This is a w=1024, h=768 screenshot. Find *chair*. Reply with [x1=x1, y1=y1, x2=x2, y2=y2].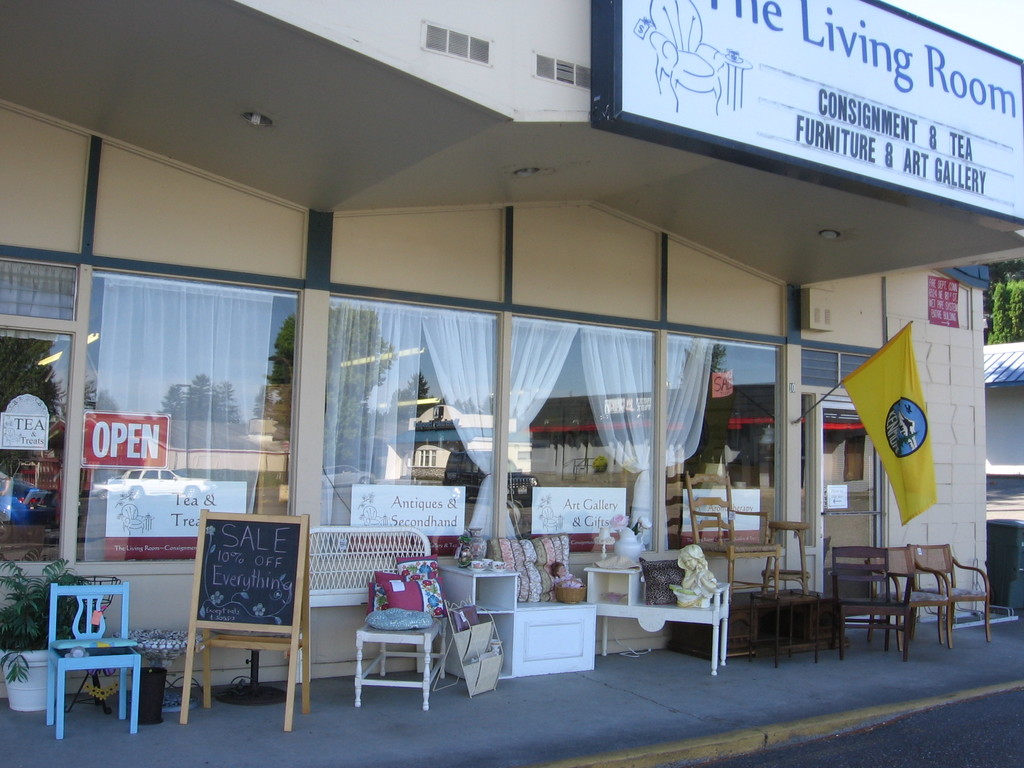
[x1=861, y1=540, x2=950, y2=650].
